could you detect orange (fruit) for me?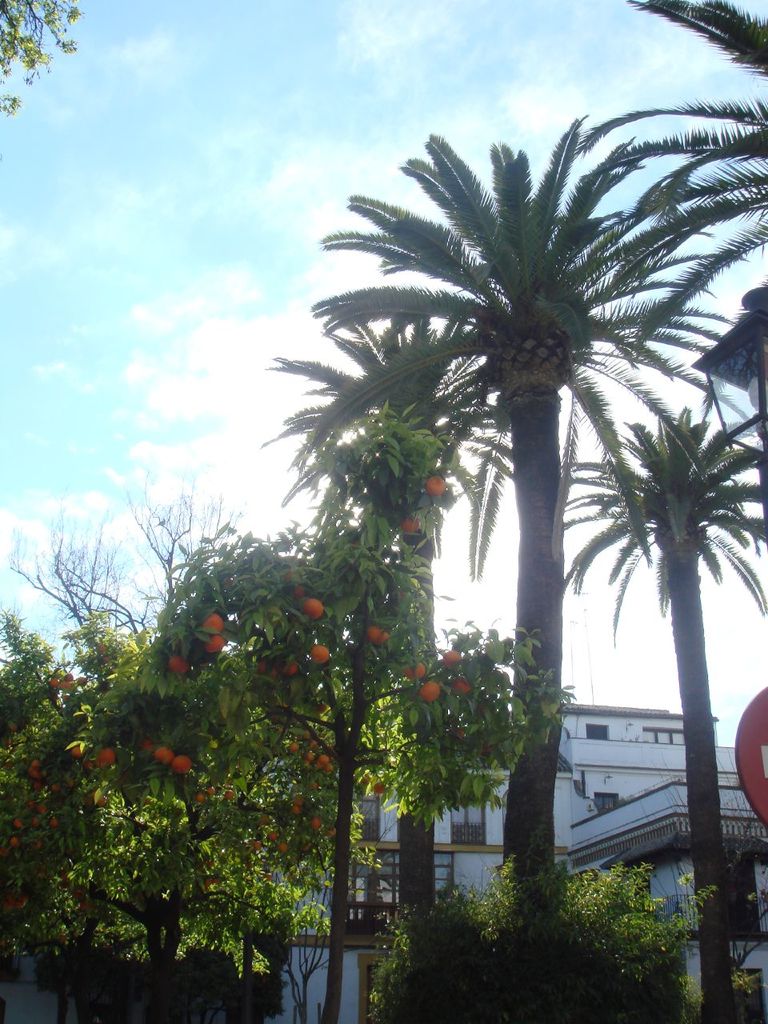
Detection result: {"left": 145, "top": 741, "right": 164, "bottom": 753}.
